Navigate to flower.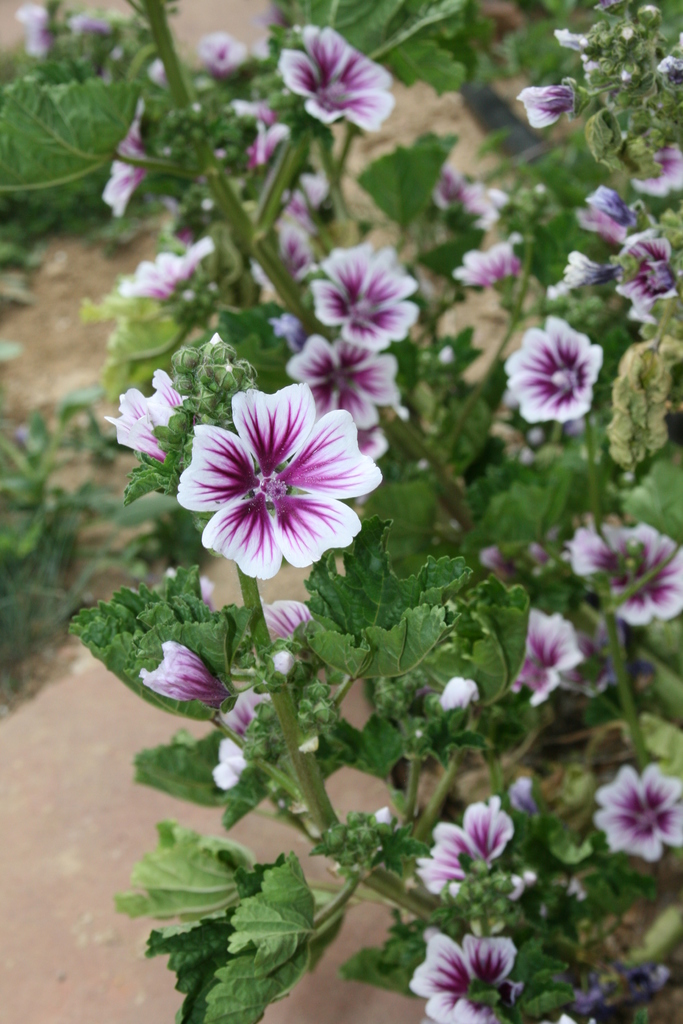
Navigation target: BBox(575, 187, 620, 232).
